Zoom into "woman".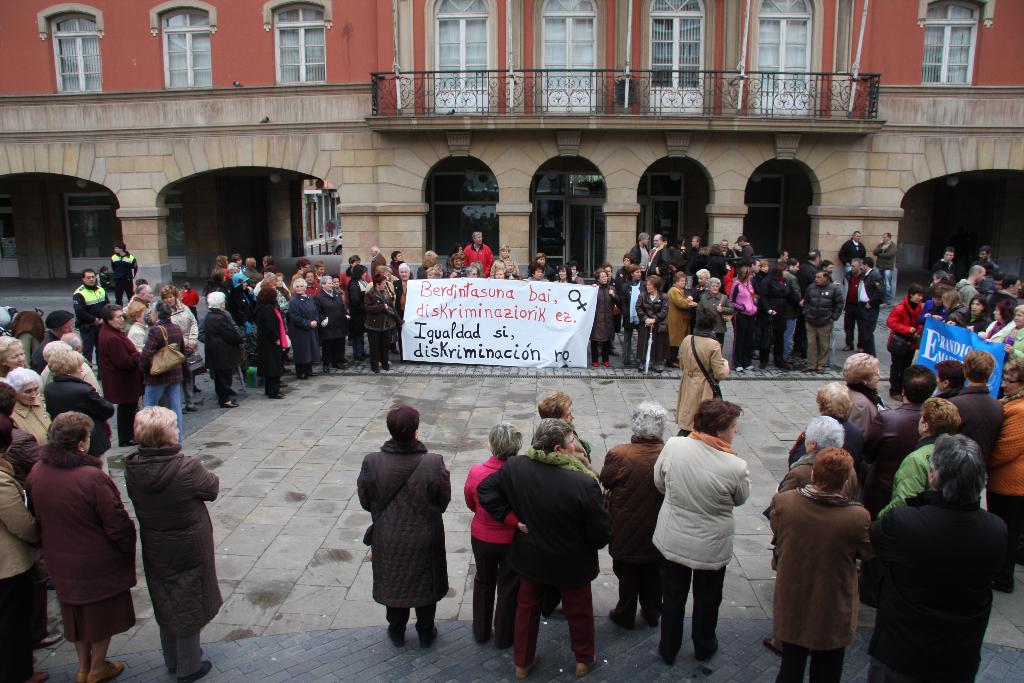
Zoom target: (left=634, top=273, right=668, bottom=374).
